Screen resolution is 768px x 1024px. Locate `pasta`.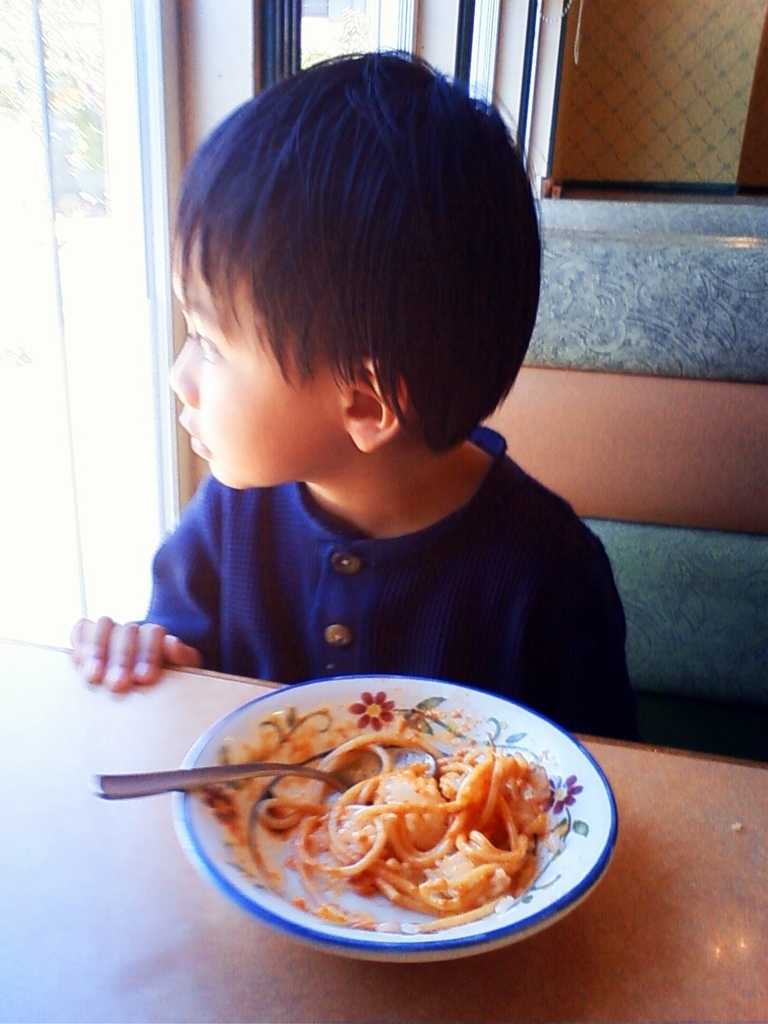
x1=242, y1=718, x2=559, y2=942.
